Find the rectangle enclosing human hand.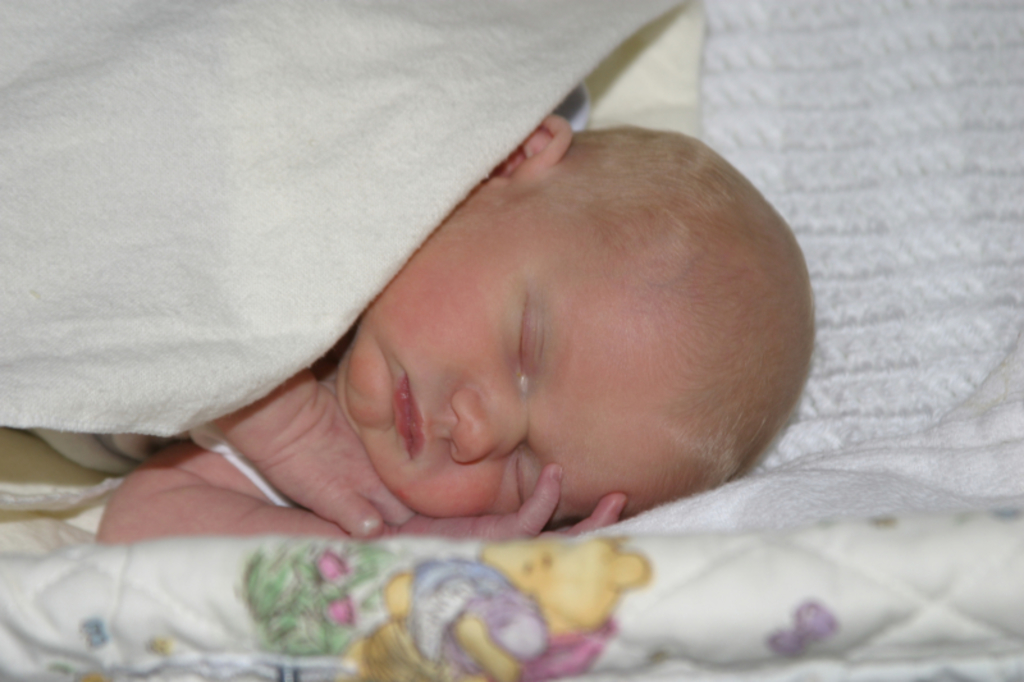
<region>410, 462, 628, 545</region>.
